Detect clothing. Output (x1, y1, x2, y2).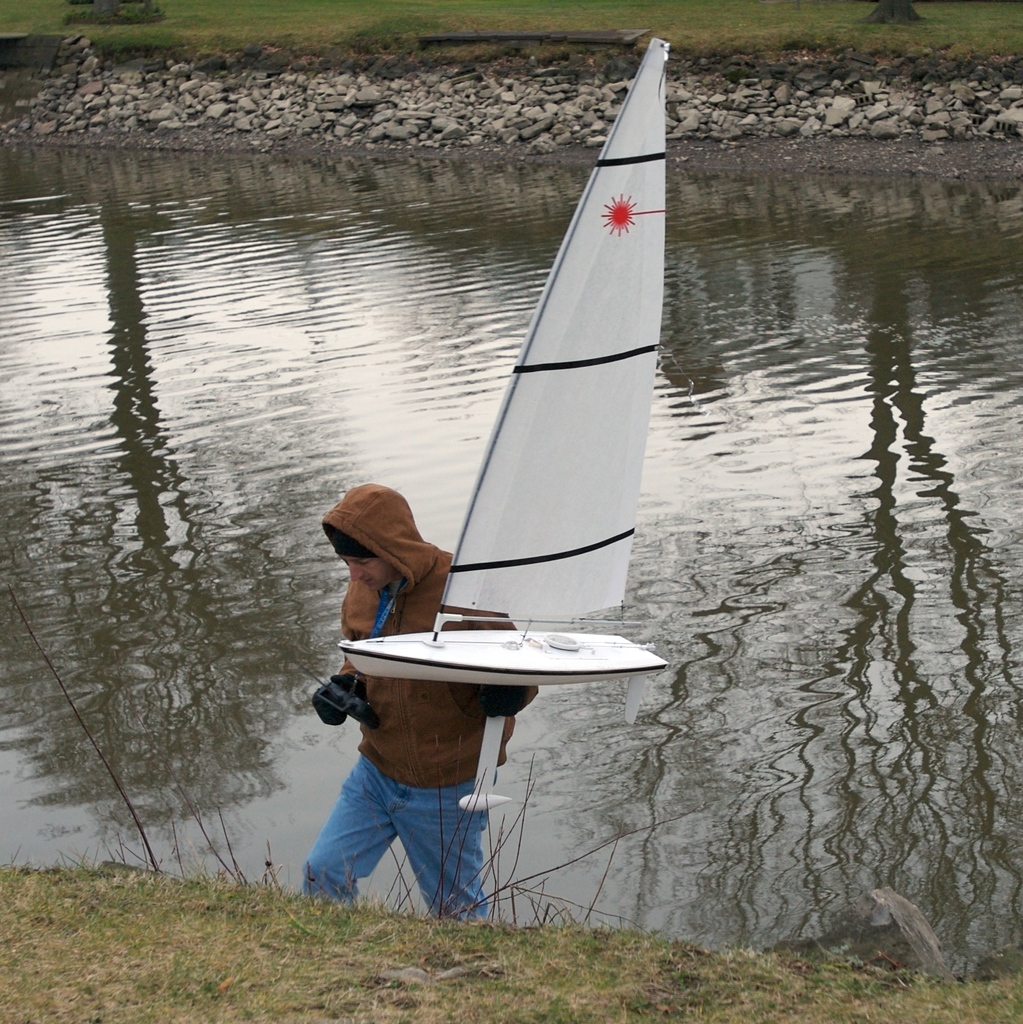
(346, 484, 535, 787).
